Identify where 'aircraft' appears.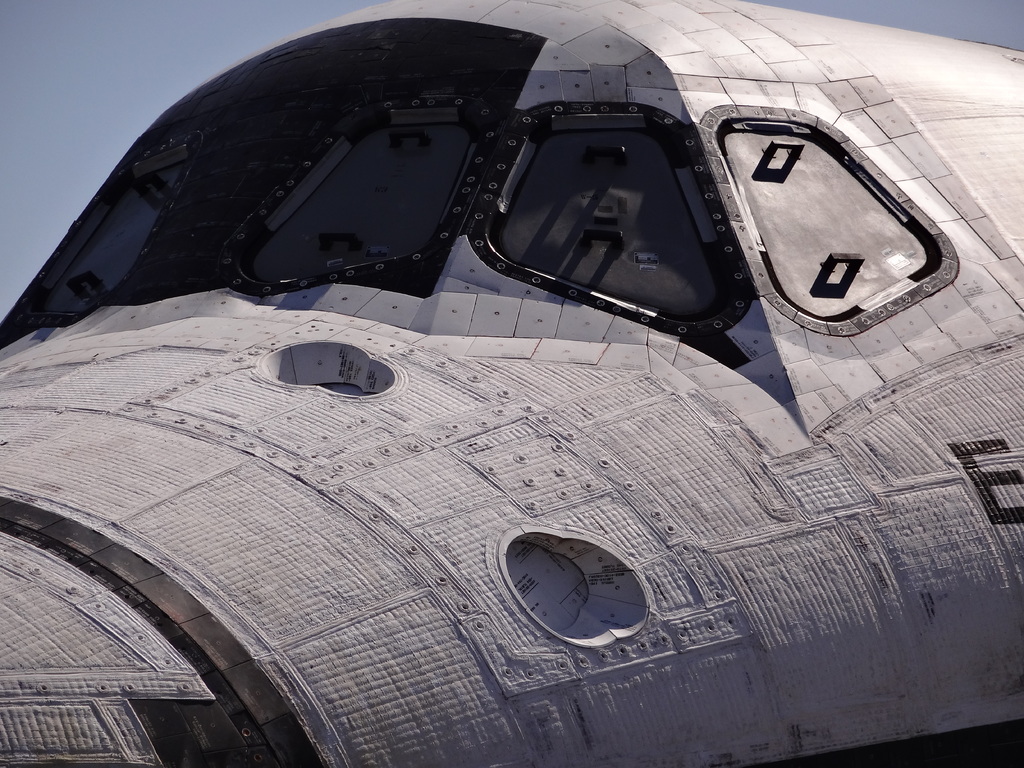
Appears at locate(0, 14, 1023, 744).
